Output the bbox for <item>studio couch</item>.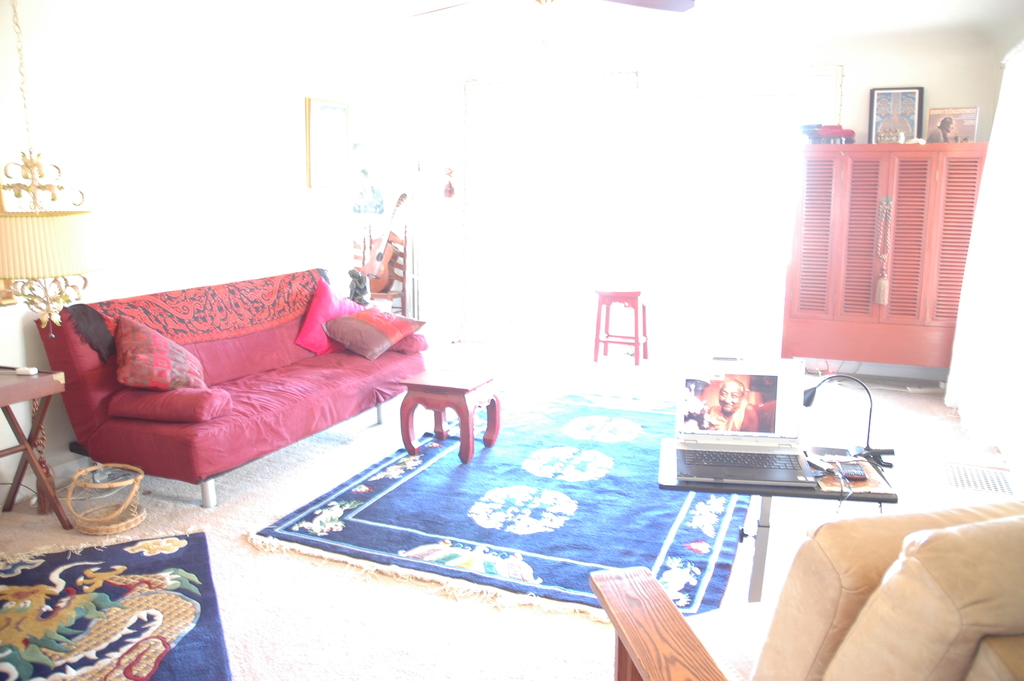
[x1=591, y1=489, x2=1023, y2=680].
